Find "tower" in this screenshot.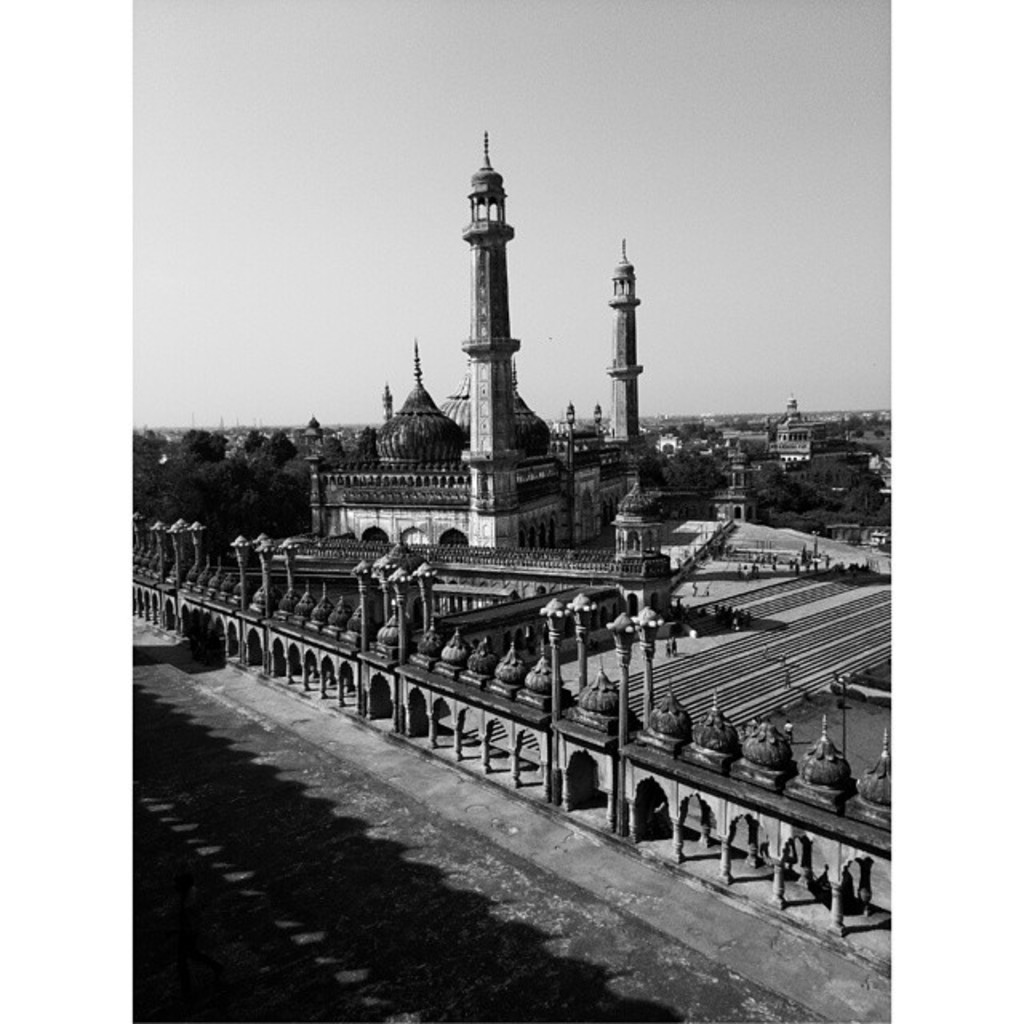
The bounding box for "tower" is [608,245,645,530].
